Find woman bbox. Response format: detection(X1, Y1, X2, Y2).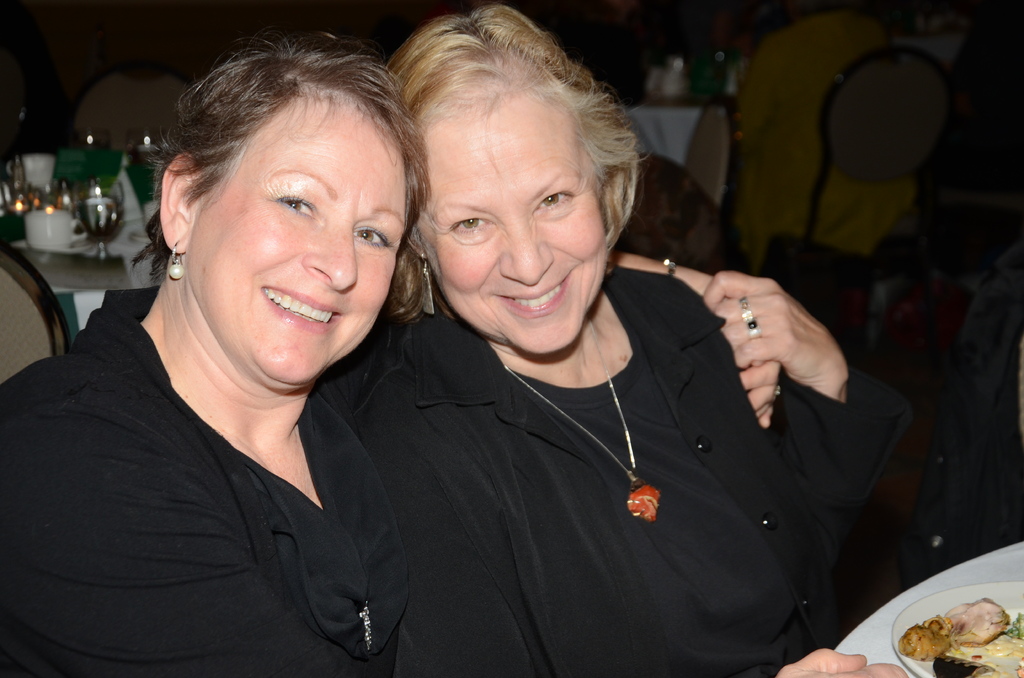
detection(33, 39, 464, 677).
